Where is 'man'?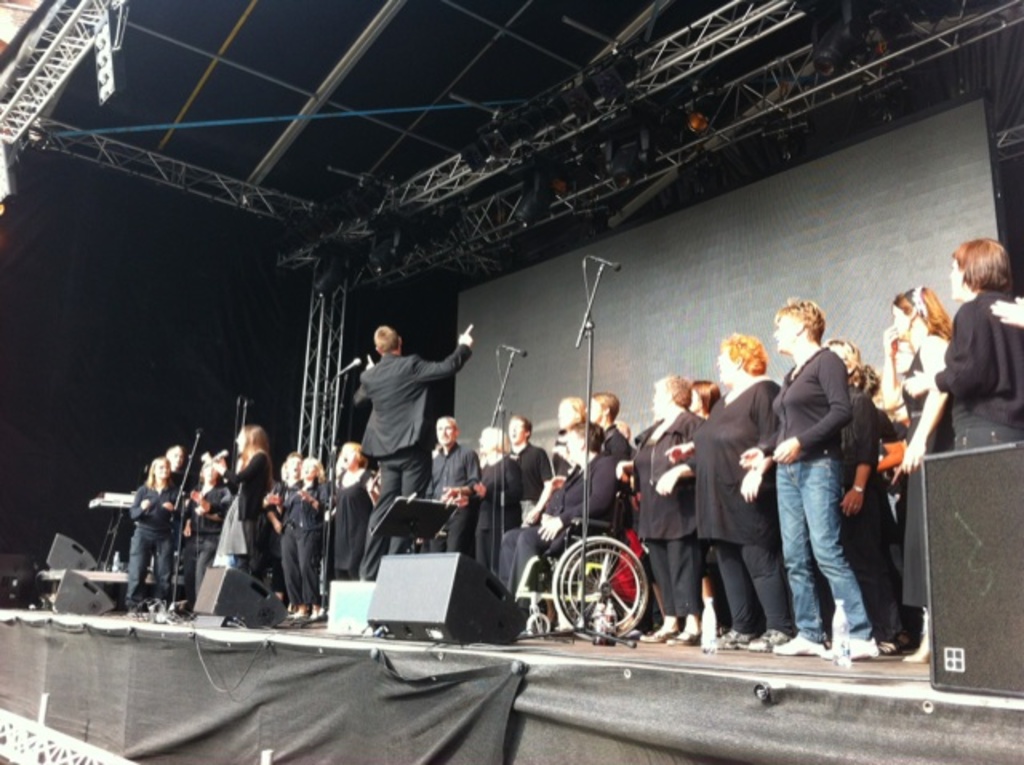
{"left": 157, "top": 443, "right": 189, "bottom": 595}.
